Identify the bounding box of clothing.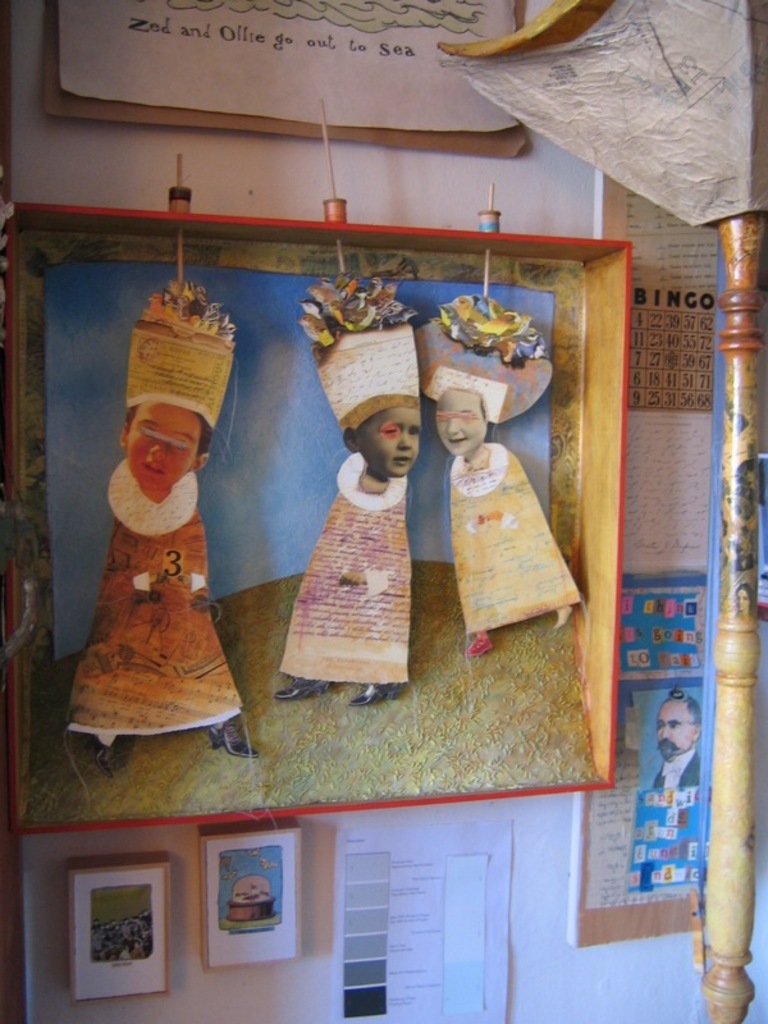
(x1=447, y1=439, x2=582, y2=636).
